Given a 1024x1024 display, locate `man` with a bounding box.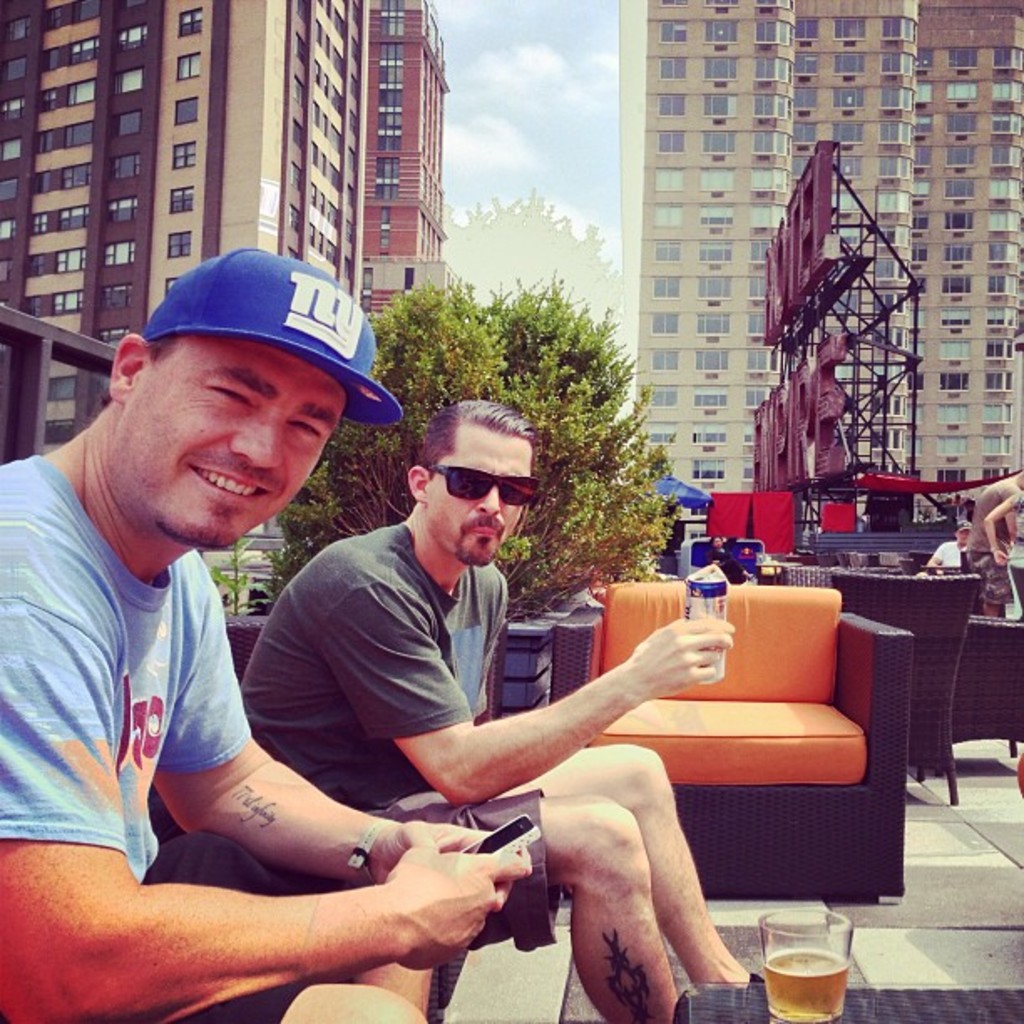
Located: left=219, top=400, right=763, bottom=1022.
